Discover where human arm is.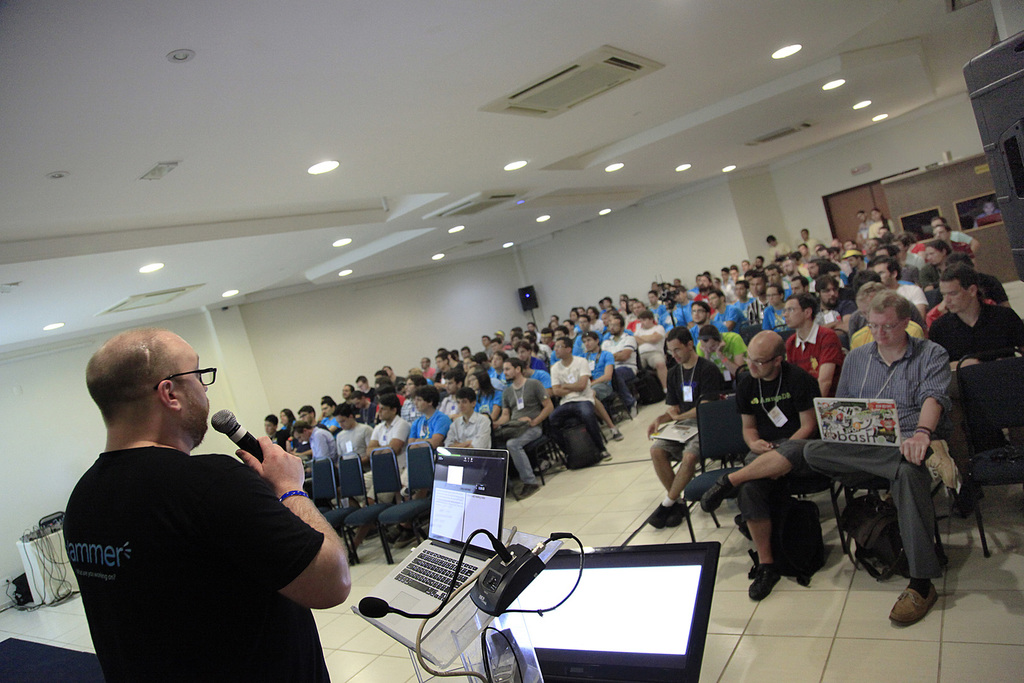
Discovered at [x1=518, y1=373, x2=557, y2=431].
